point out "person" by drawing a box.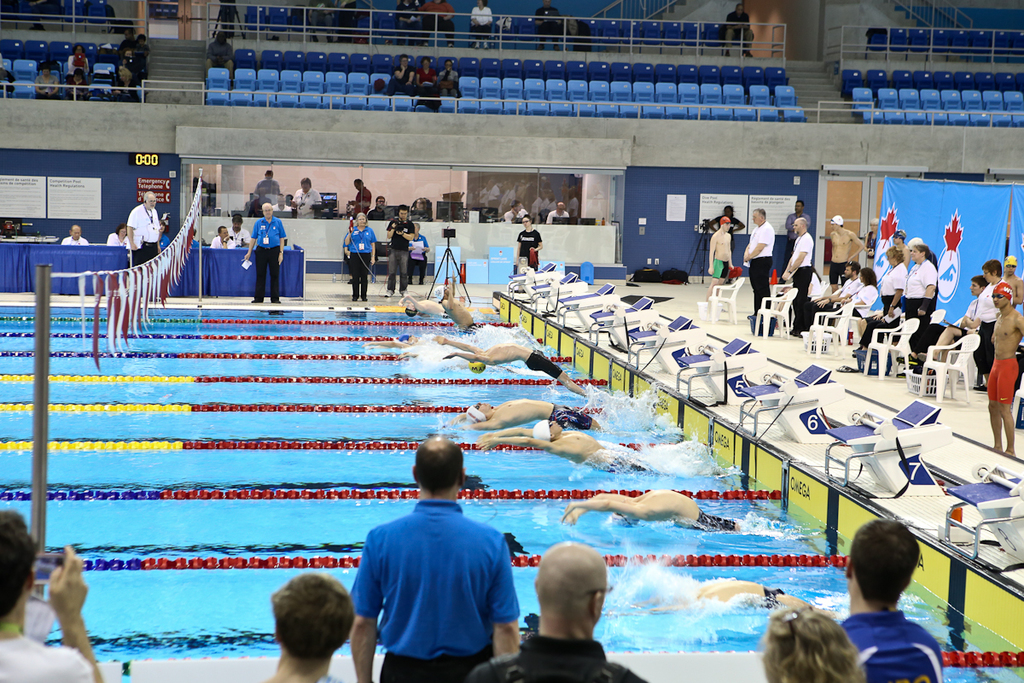
left=248, top=210, right=287, bottom=301.
